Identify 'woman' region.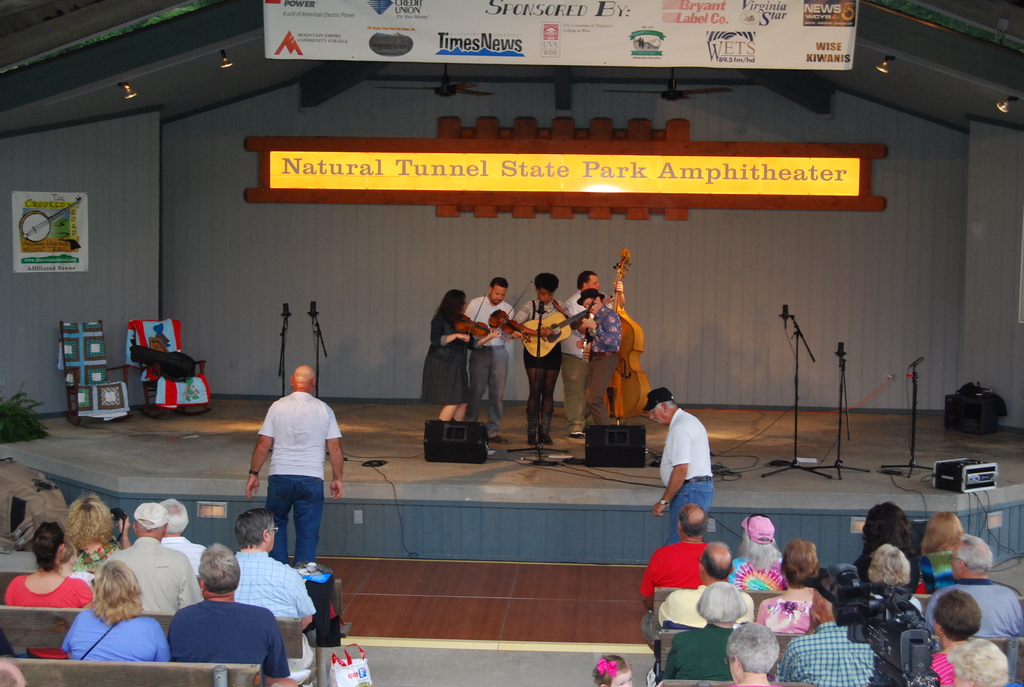
Region: 64, 557, 175, 663.
